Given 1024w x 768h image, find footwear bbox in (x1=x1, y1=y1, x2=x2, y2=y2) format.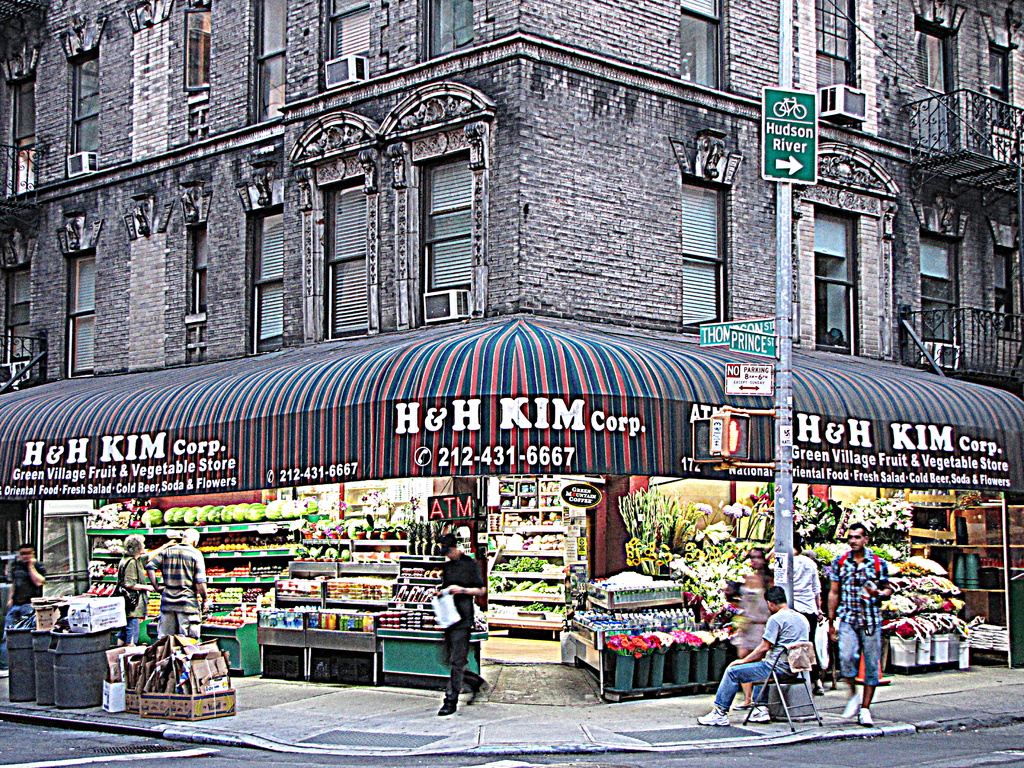
(x1=735, y1=702, x2=753, y2=712).
